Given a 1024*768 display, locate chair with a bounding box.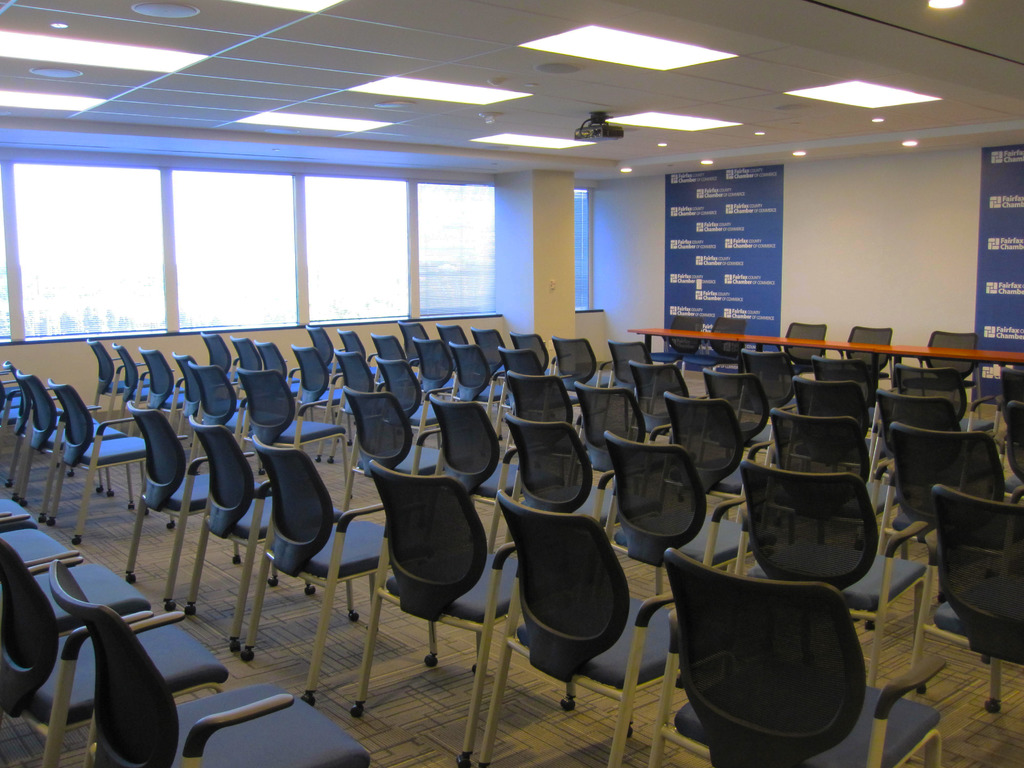
Located: BBox(504, 410, 662, 600).
